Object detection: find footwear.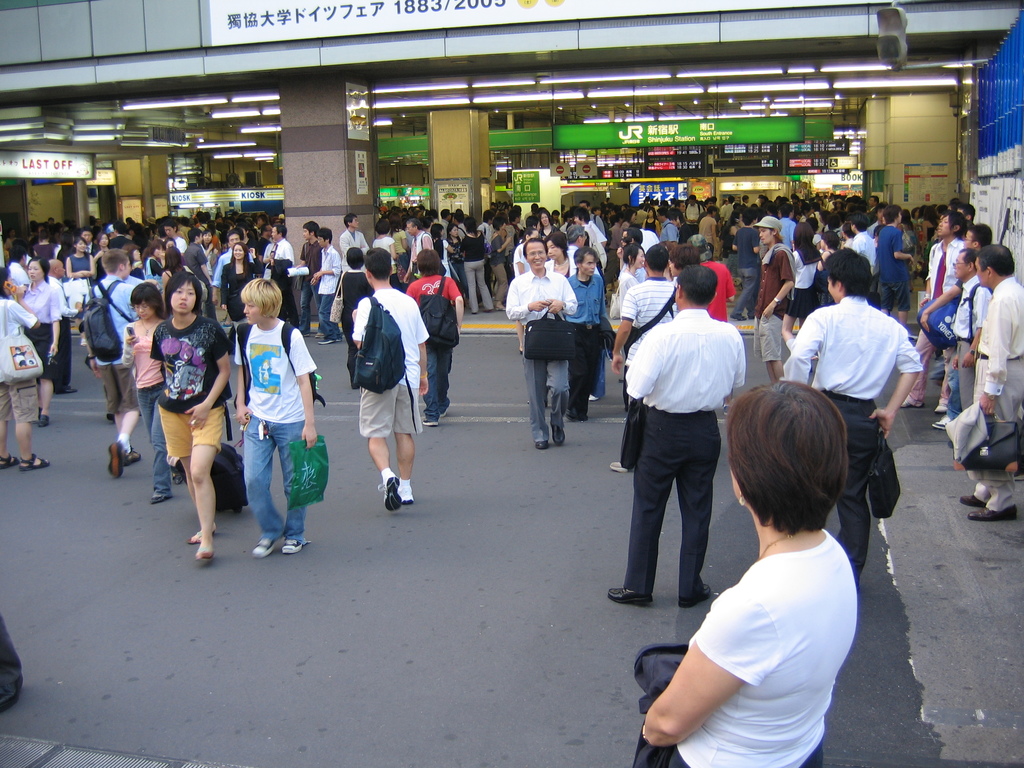
<bbox>127, 451, 143, 464</bbox>.
